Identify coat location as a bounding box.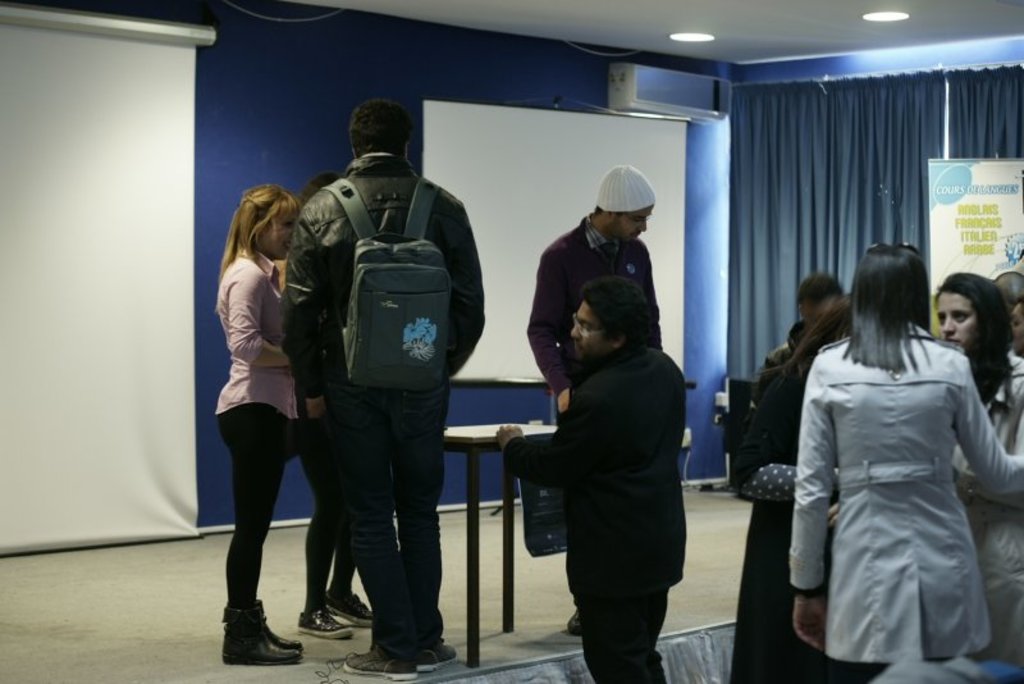
527/211/664/403.
